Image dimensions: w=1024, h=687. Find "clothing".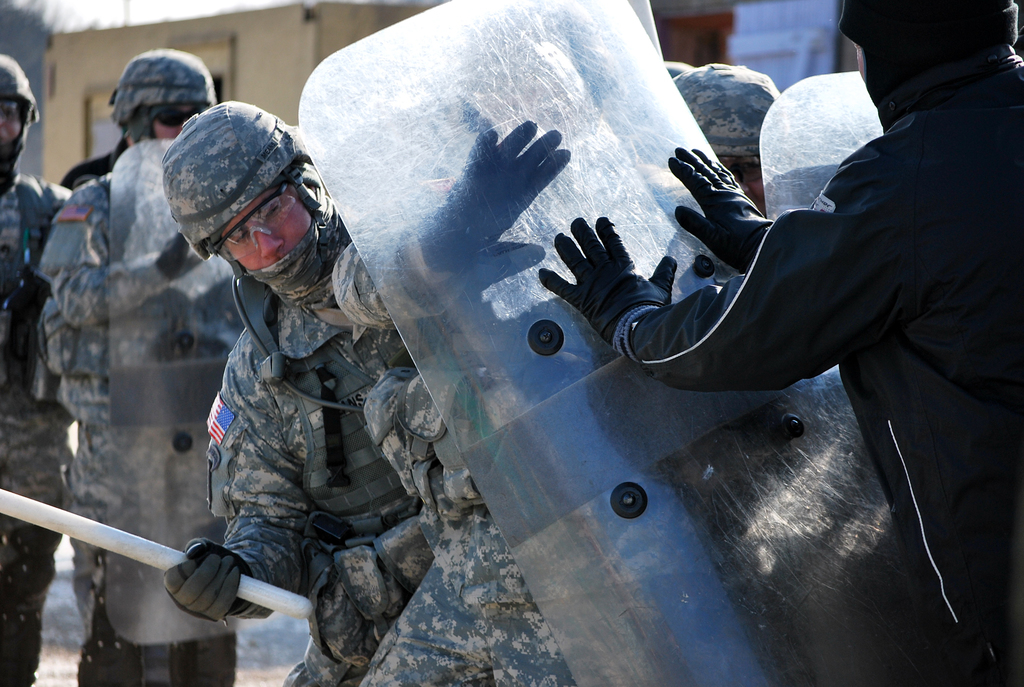
box(618, 58, 1023, 686).
